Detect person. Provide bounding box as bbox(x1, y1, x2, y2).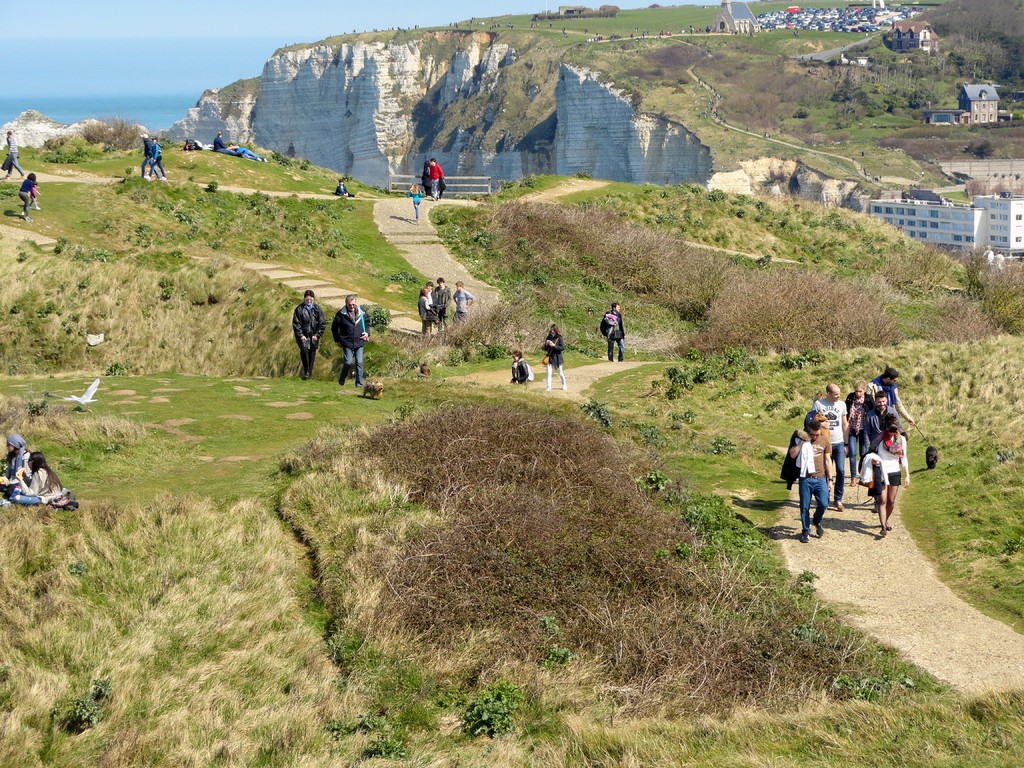
bbox(3, 125, 19, 176).
